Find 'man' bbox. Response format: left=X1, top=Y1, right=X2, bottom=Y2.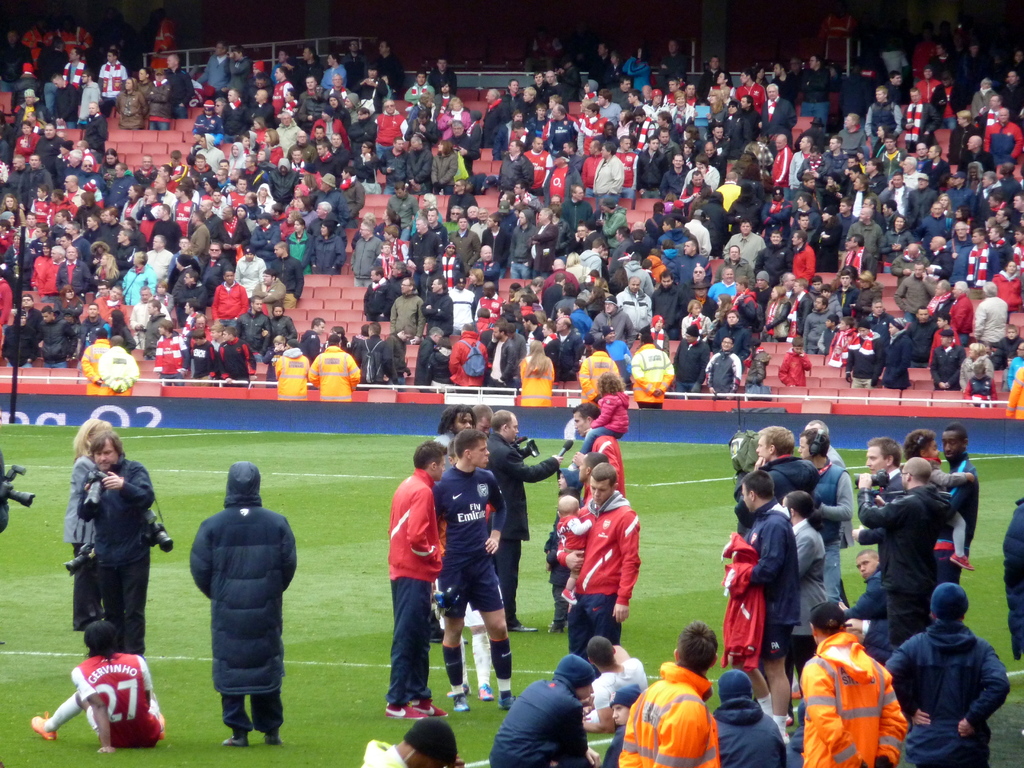
left=803, top=418, right=842, bottom=467.
